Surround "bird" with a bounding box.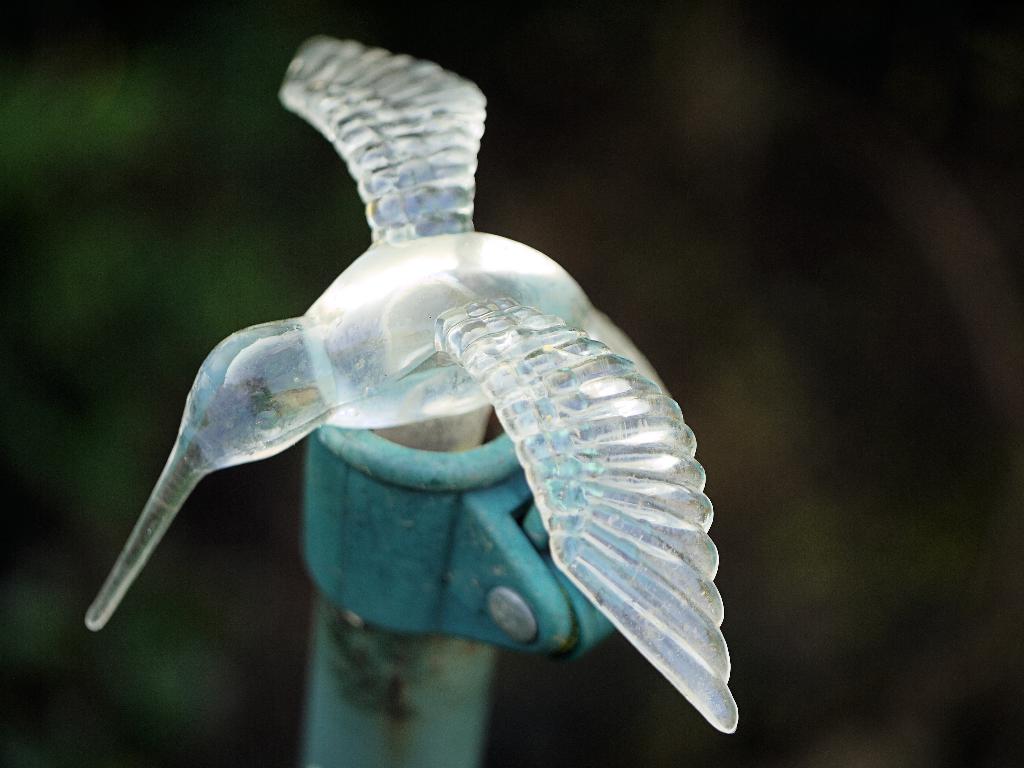
x1=93, y1=25, x2=723, y2=734.
